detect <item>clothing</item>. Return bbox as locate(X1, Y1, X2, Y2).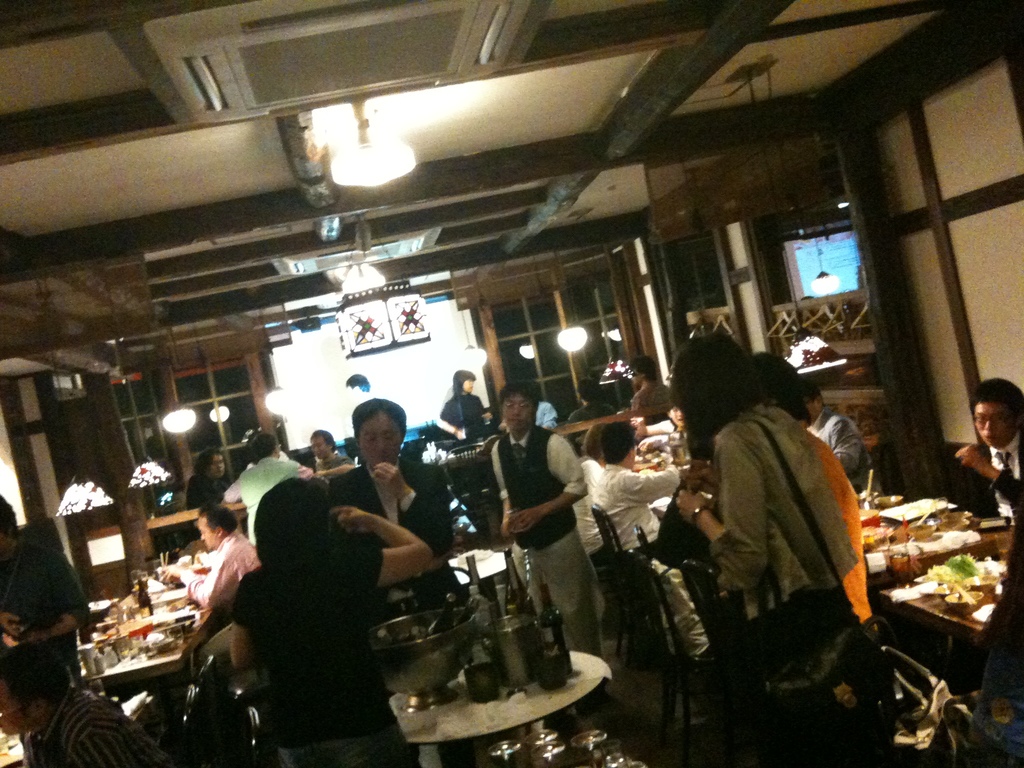
locate(184, 472, 232, 512).
